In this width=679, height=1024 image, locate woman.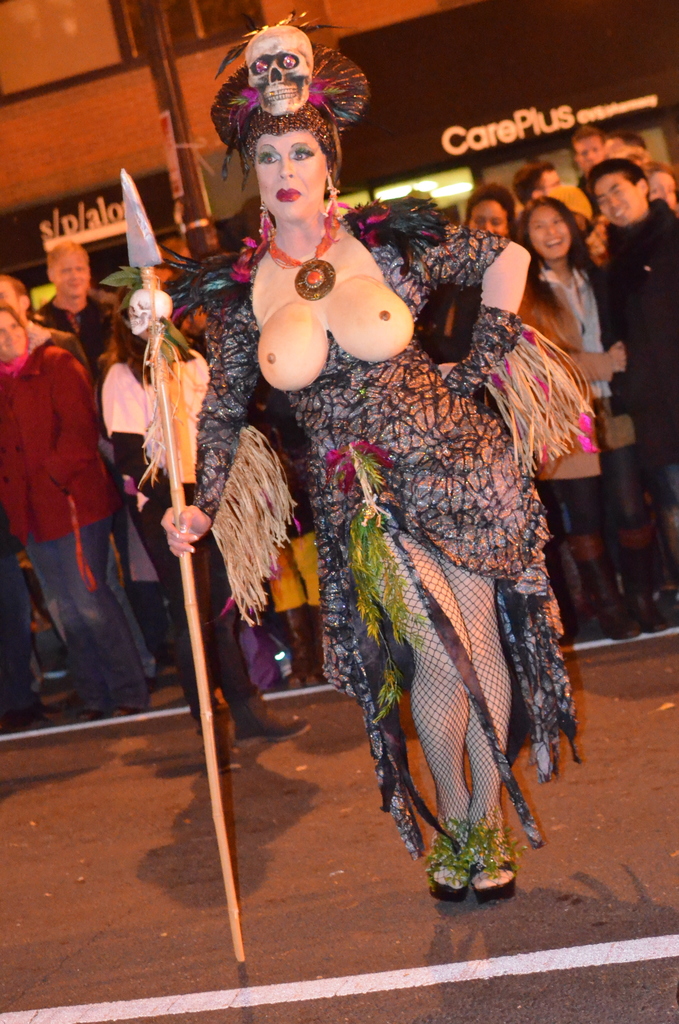
Bounding box: 464 183 512 239.
